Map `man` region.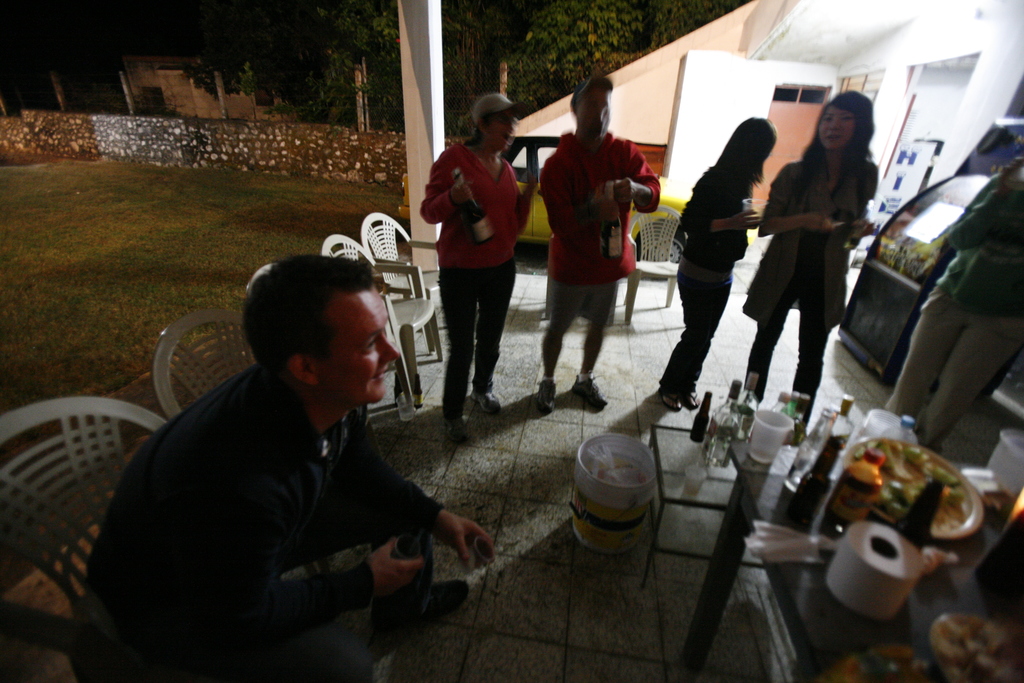
Mapped to [left=519, top=72, right=666, bottom=432].
